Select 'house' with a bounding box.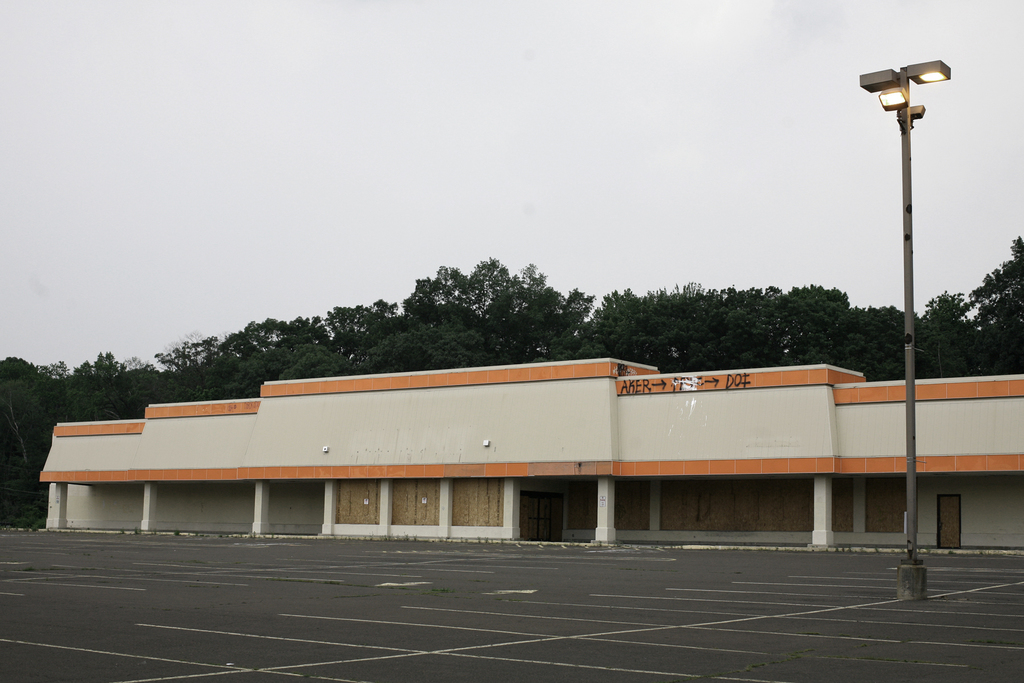
[left=714, top=378, right=814, bottom=543].
